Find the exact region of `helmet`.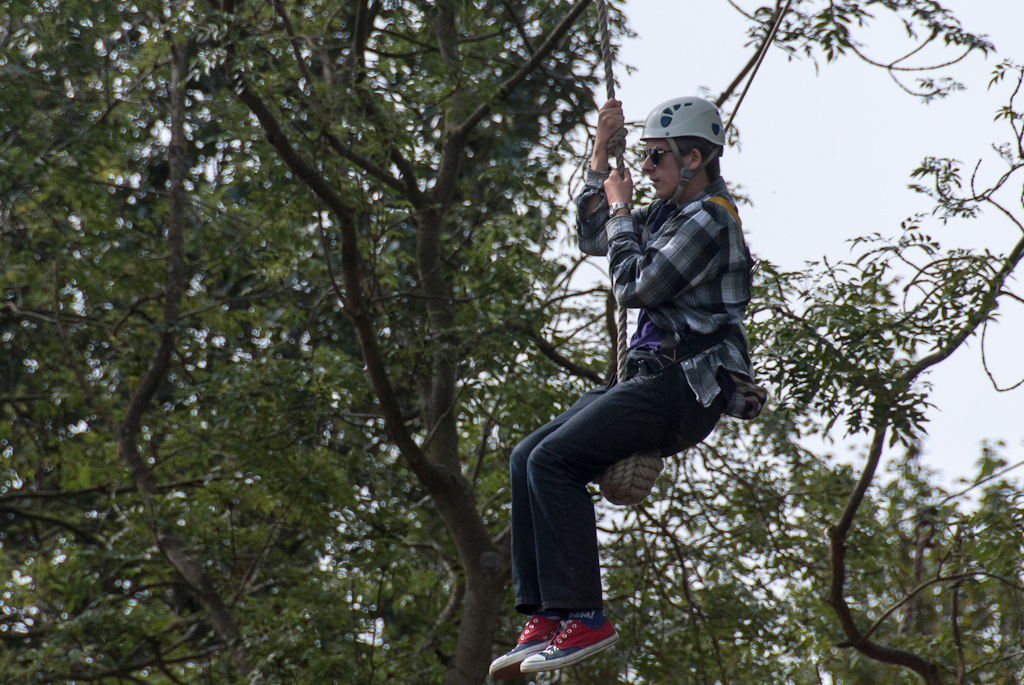
Exact region: (x1=645, y1=86, x2=732, y2=198).
